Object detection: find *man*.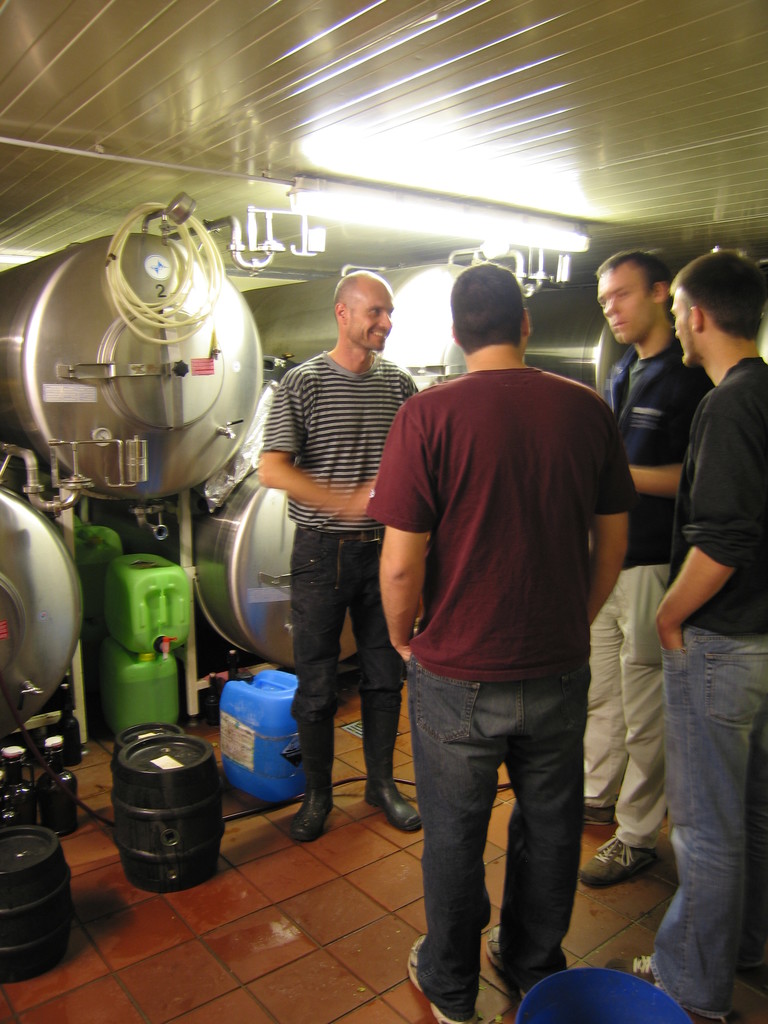
(left=348, top=268, right=641, bottom=1023).
